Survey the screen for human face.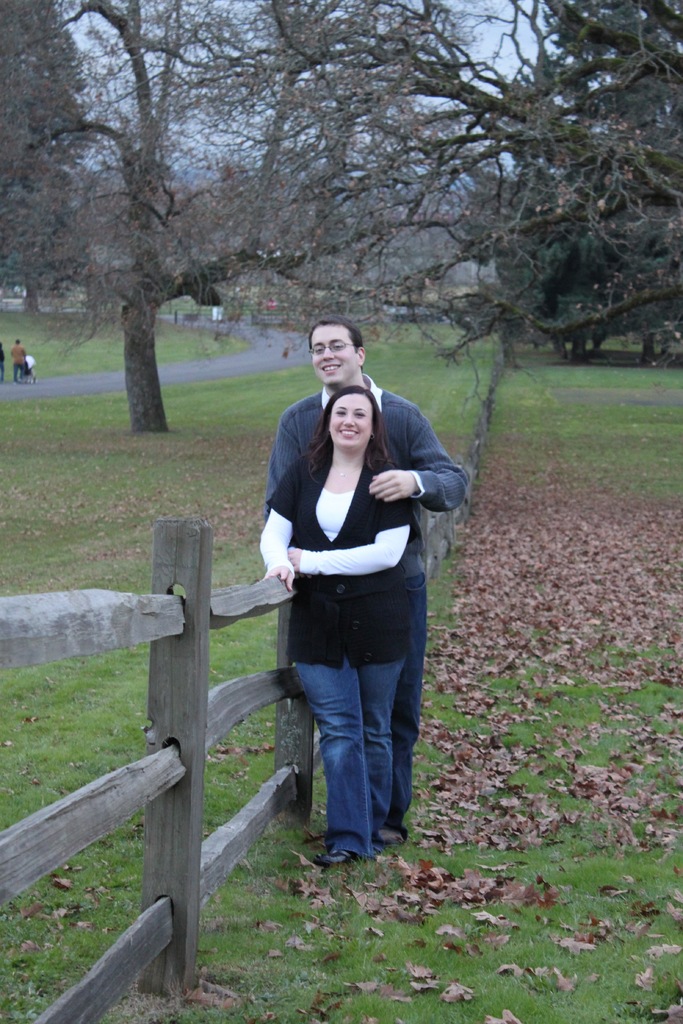
Survey found: (327, 394, 372, 447).
